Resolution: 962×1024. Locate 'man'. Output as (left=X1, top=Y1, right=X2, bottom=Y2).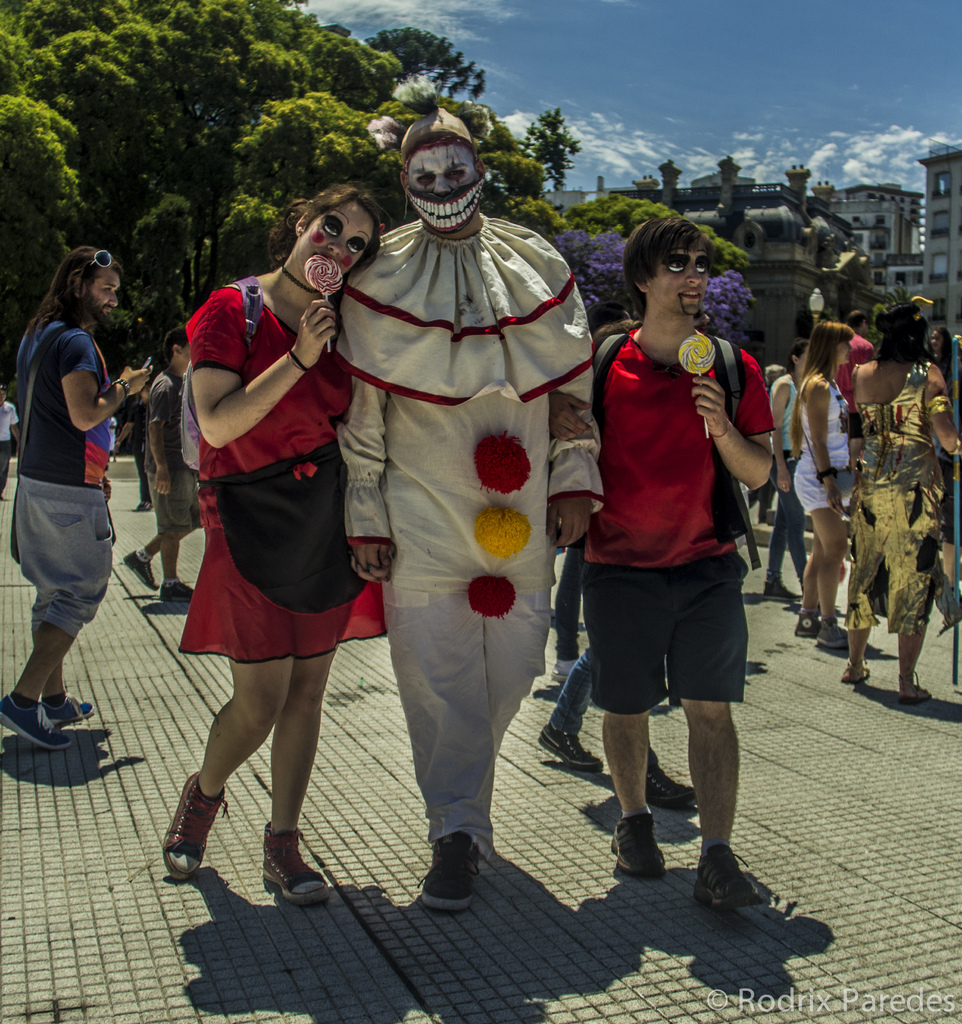
(left=557, top=199, right=792, bottom=925).
